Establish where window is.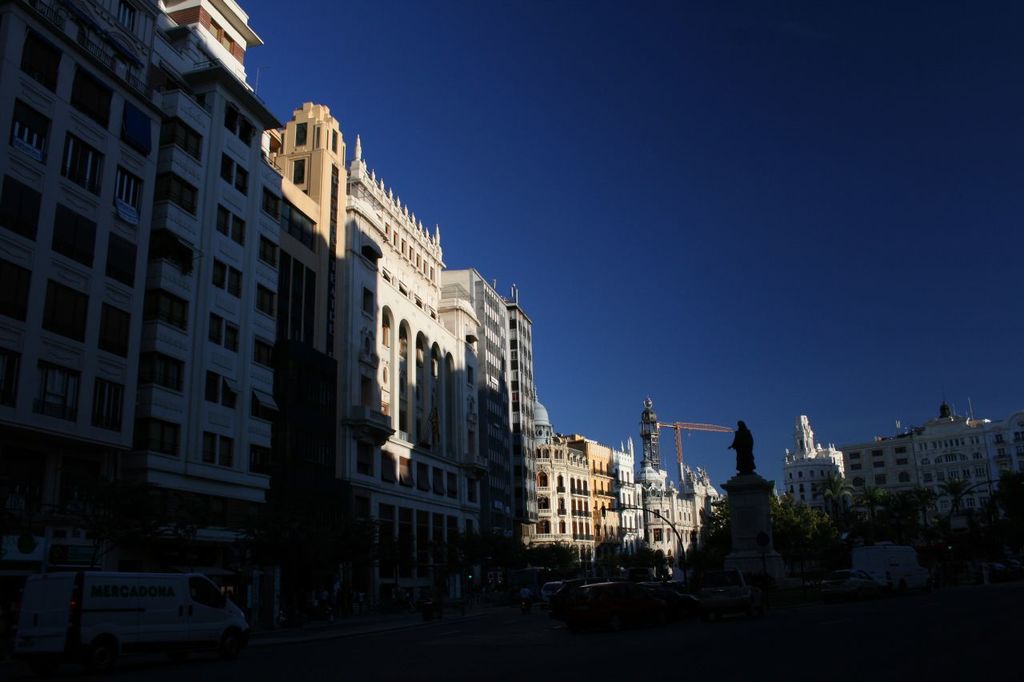
Established at <region>147, 341, 182, 398</region>.
